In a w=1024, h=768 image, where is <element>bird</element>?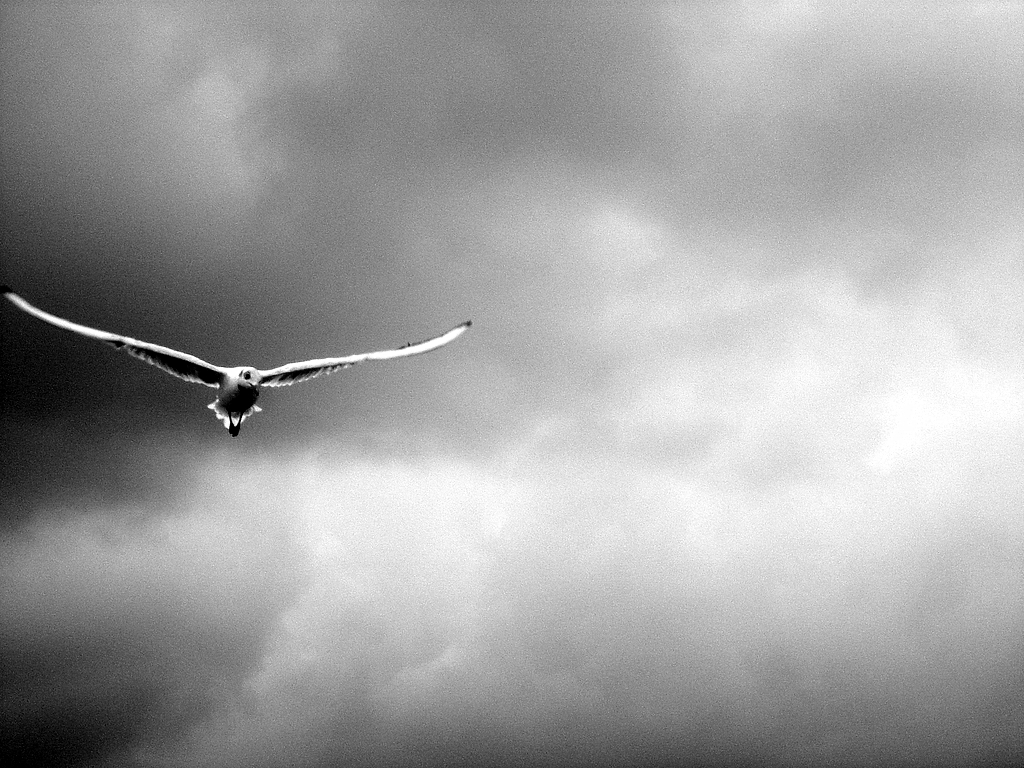
(29,289,455,439).
